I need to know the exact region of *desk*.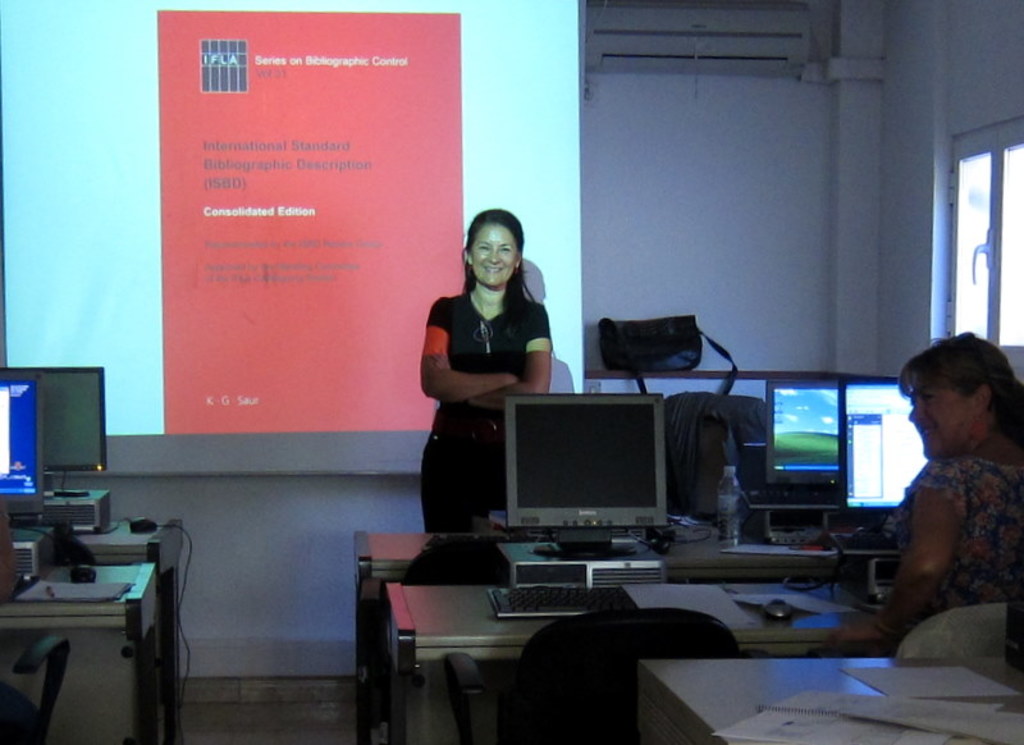
Region: 0, 518, 187, 744.
